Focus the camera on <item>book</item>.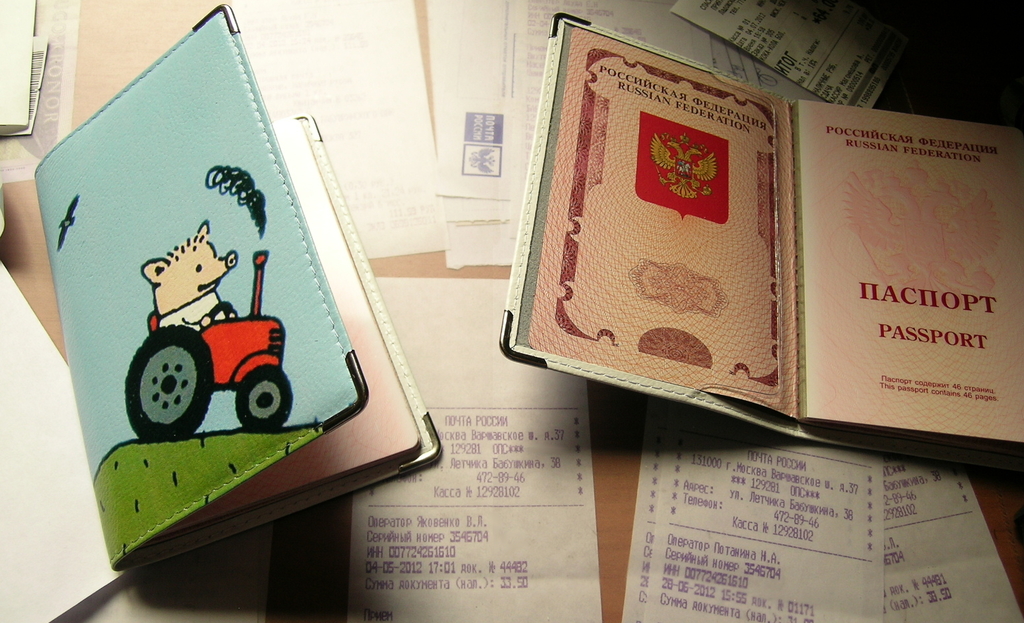
Focus region: Rect(515, 54, 947, 439).
